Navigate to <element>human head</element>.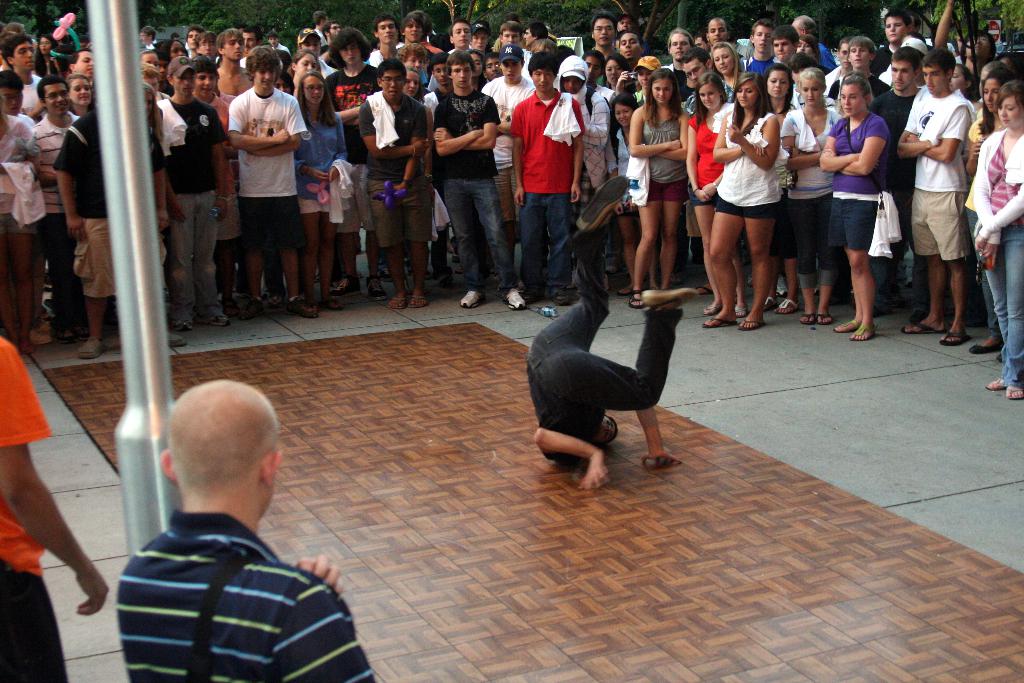
Navigation target: detection(499, 19, 525, 47).
